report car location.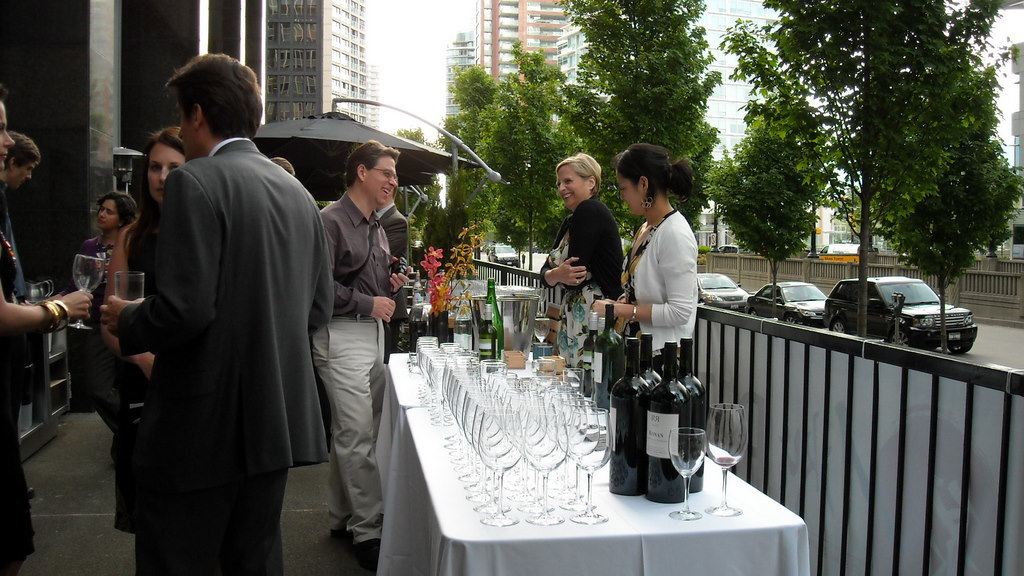
Report: (697, 274, 751, 311).
